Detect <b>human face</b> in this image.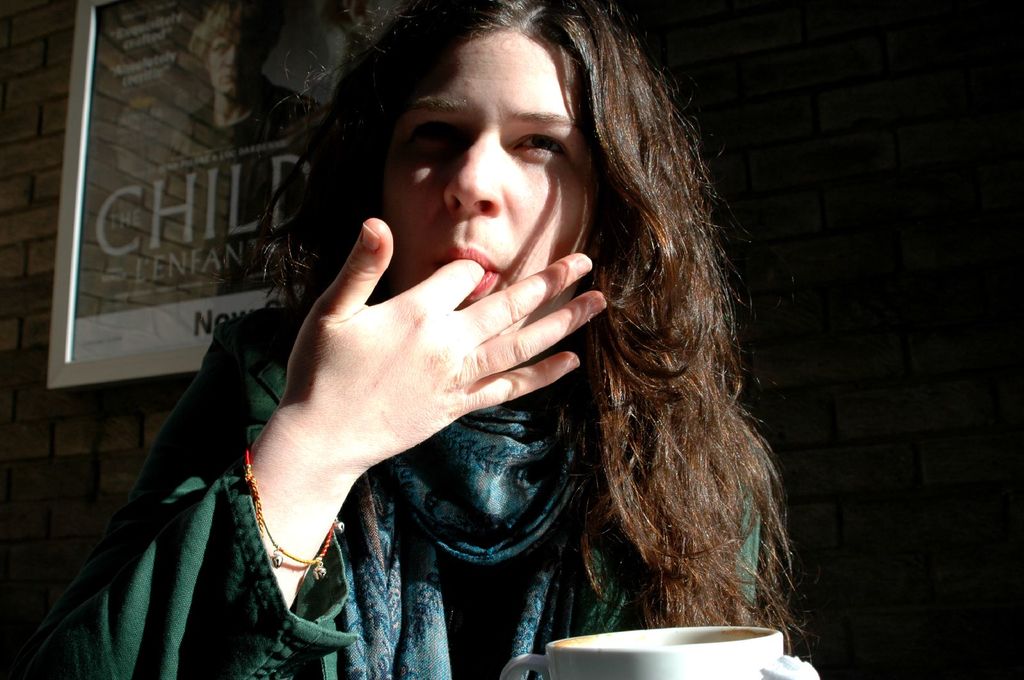
Detection: crop(387, 28, 590, 333).
